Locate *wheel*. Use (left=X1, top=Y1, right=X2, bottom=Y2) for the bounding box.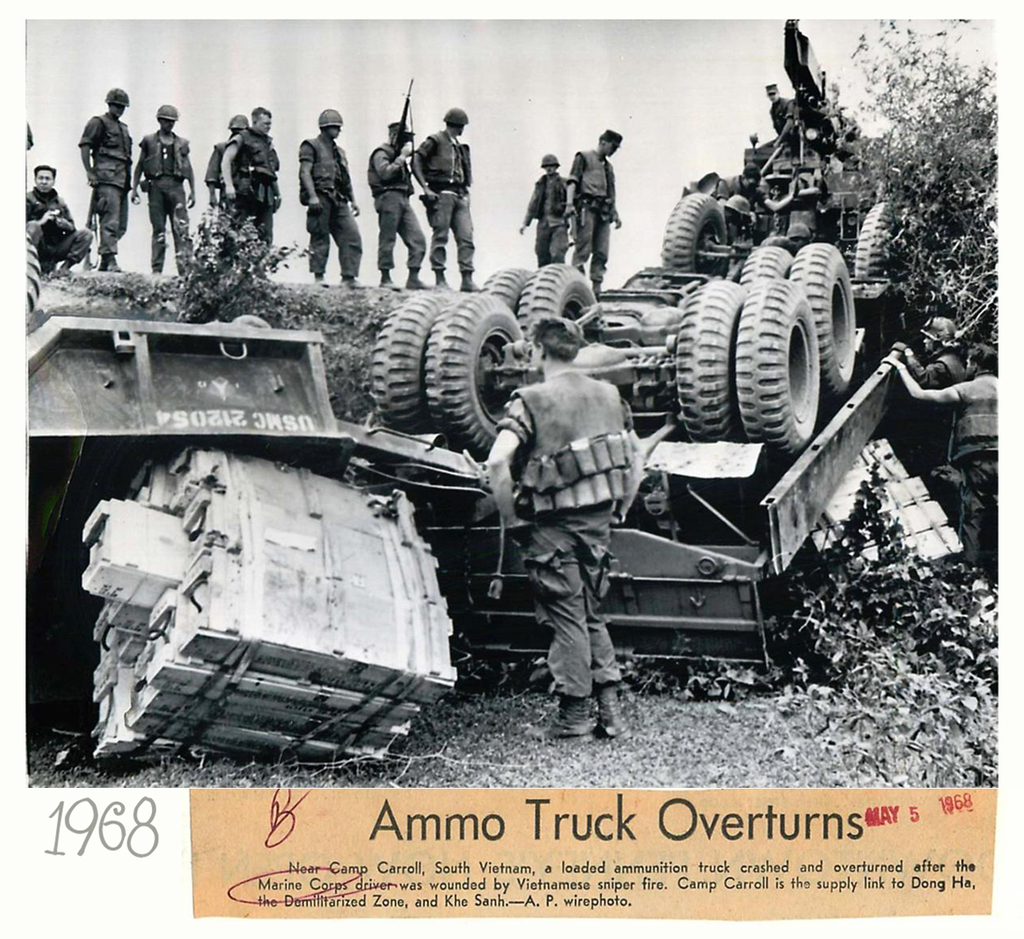
(left=672, top=279, right=751, bottom=437).
